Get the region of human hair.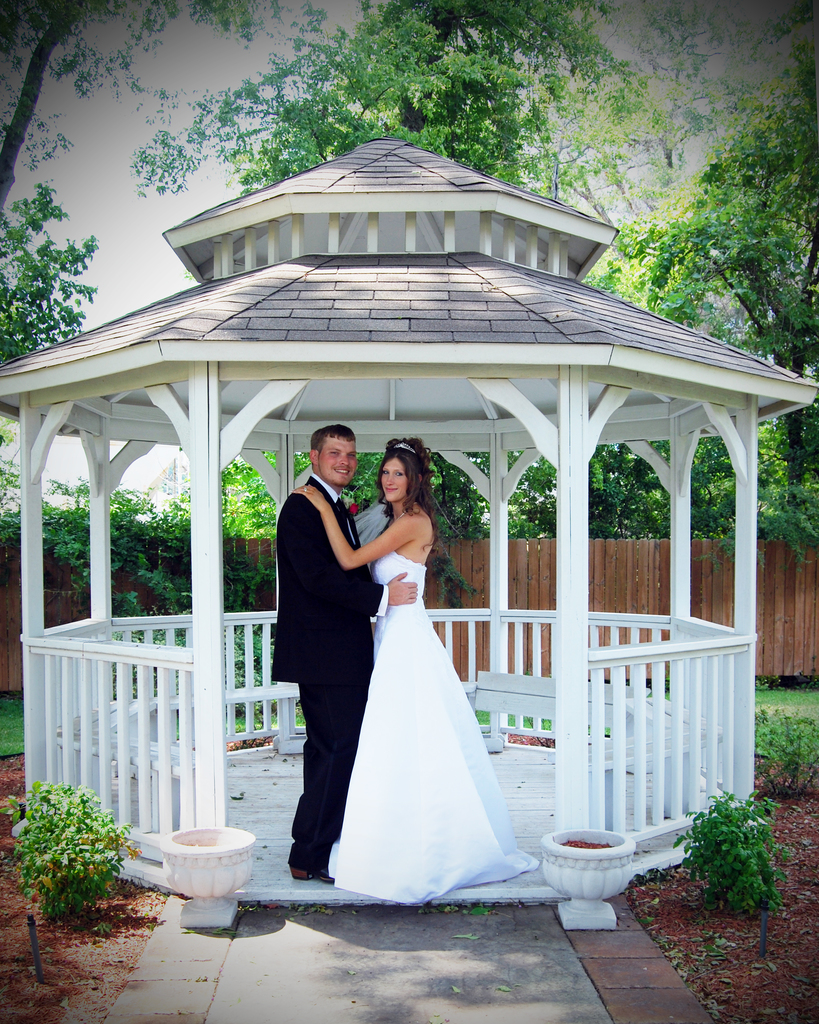
<box>310,421,359,456</box>.
